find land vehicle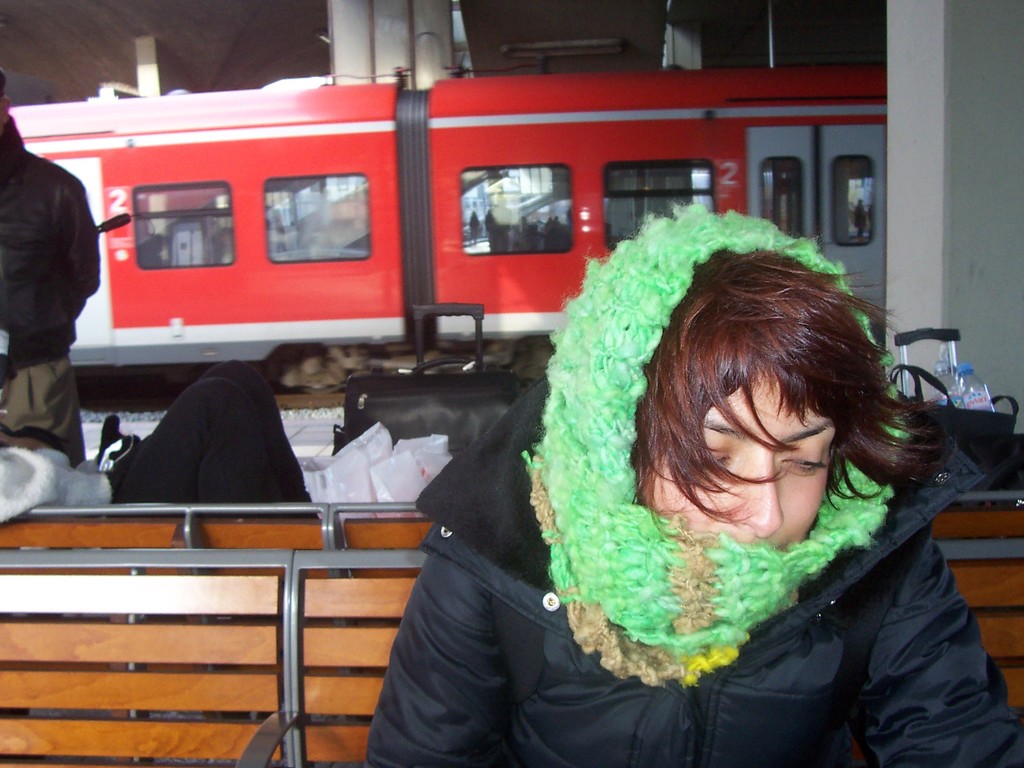
{"x1": 2, "y1": 63, "x2": 884, "y2": 393}
